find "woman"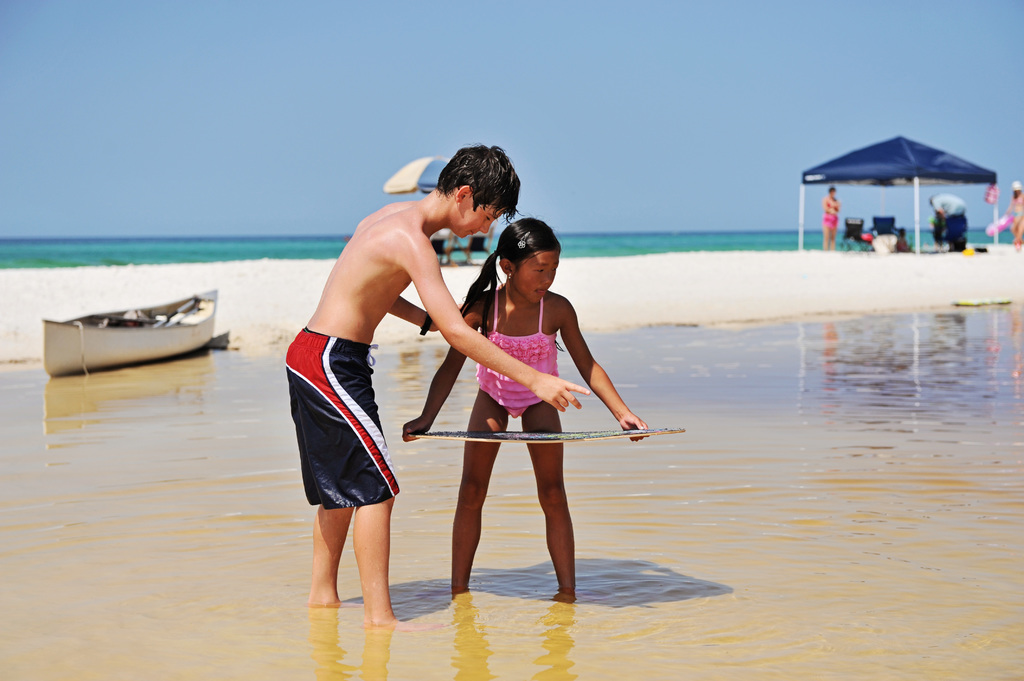
(left=1007, top=183, right=1023, bottom=247)
